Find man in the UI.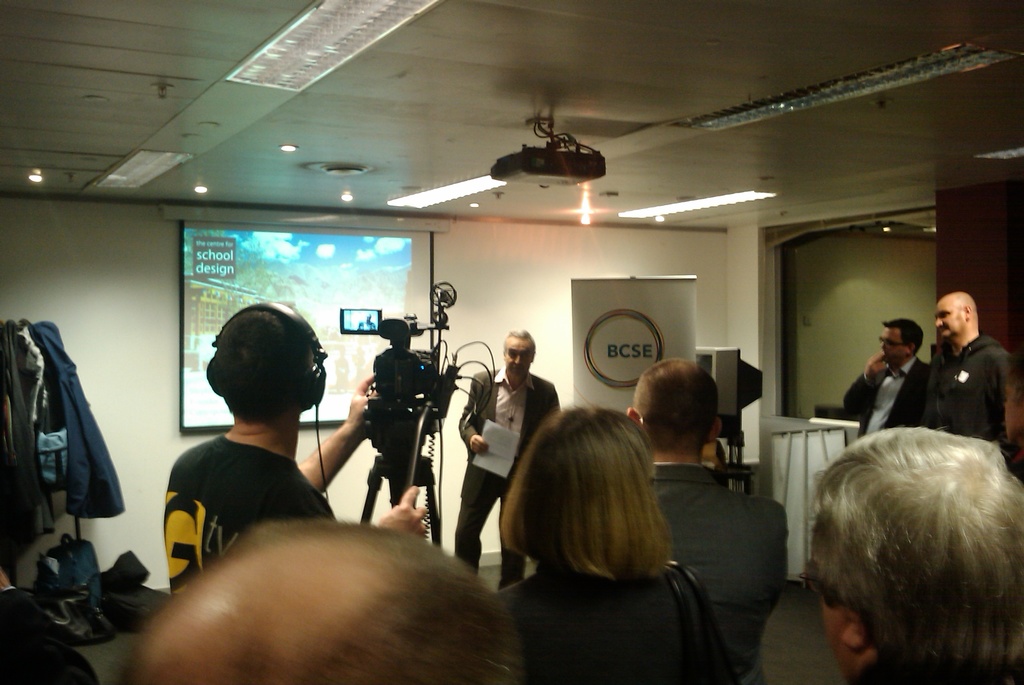
UI element at rect(913, 294, 1020, 454).
